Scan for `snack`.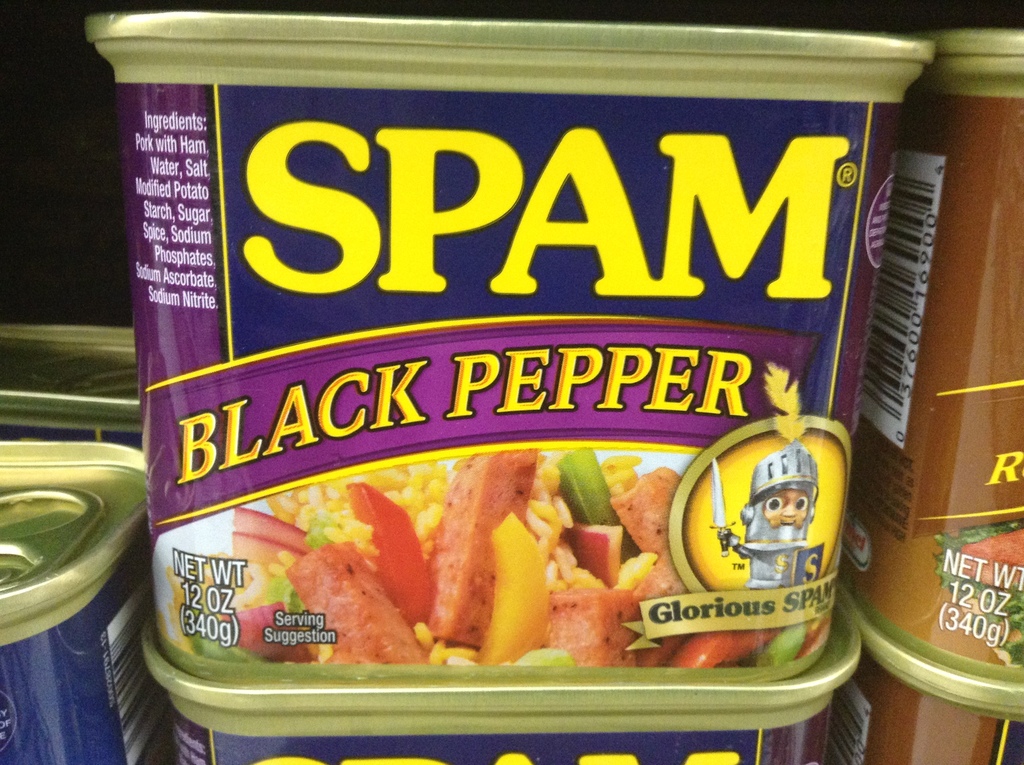
Scan result: 162,435,833,678.
